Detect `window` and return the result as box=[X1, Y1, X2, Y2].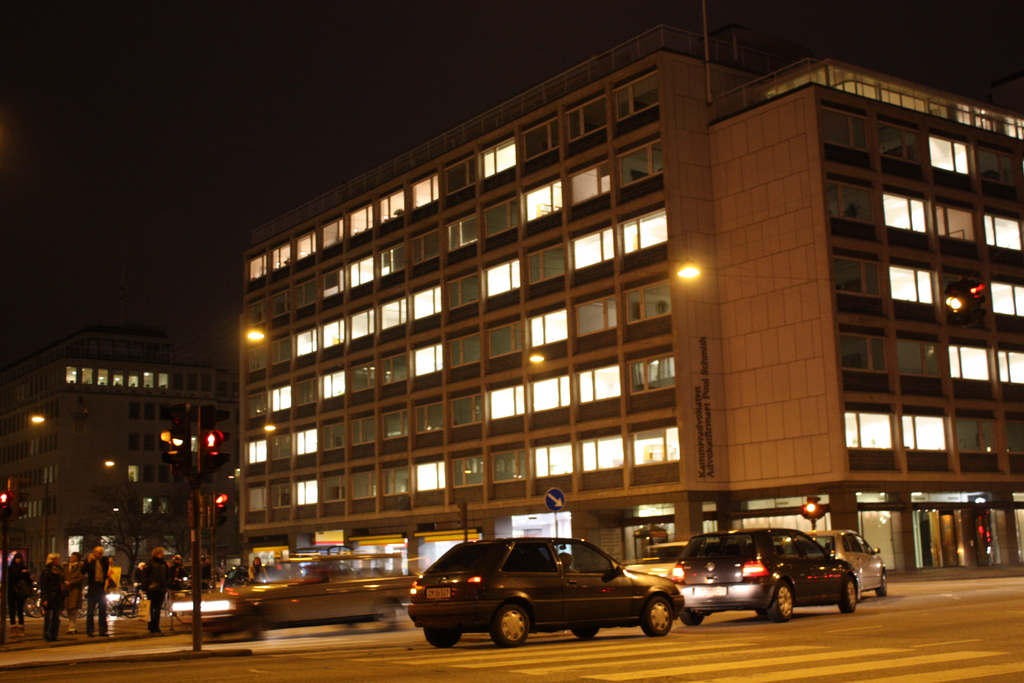
box=[485, 256, 521, 297].
